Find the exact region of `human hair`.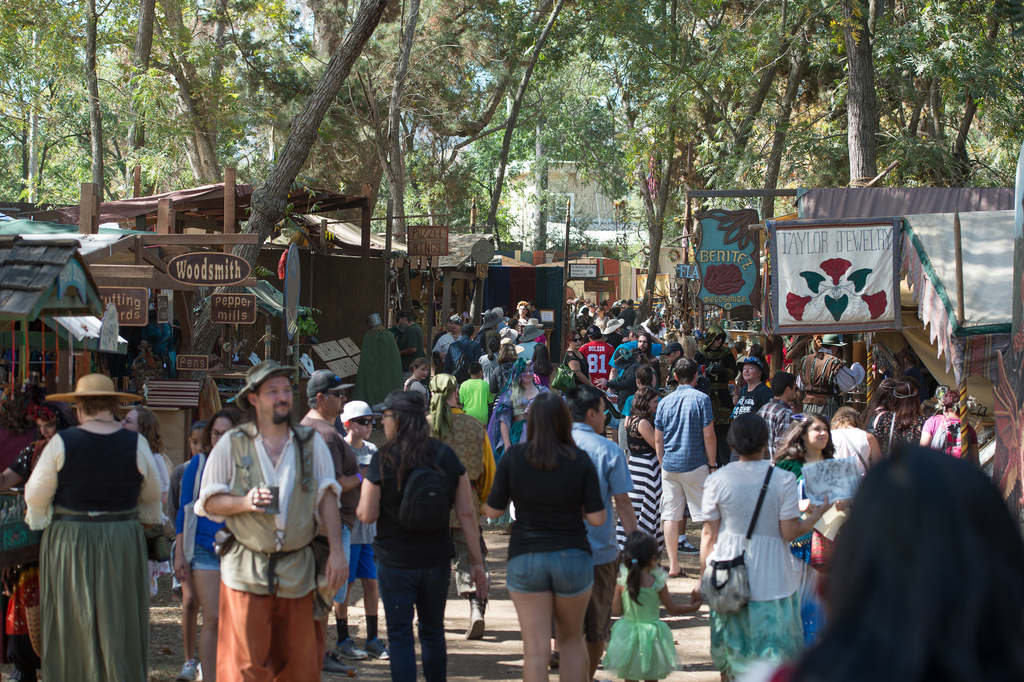
Exact region: BBox(820, 450, 1002, 665).
